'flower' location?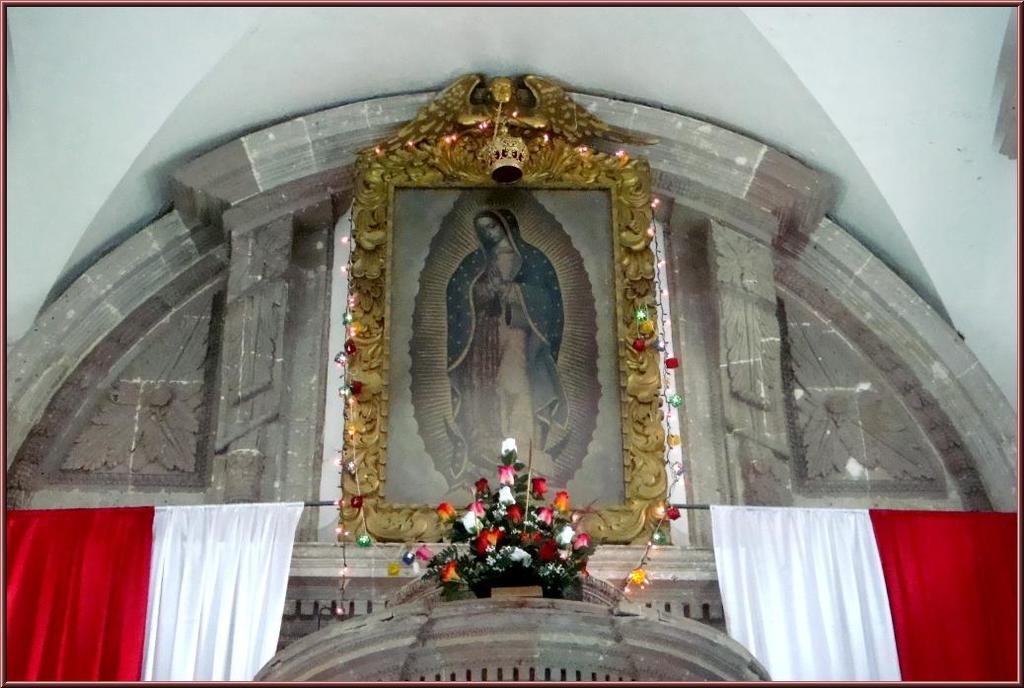
(left=627, top=565, right=658, bottom=588)
